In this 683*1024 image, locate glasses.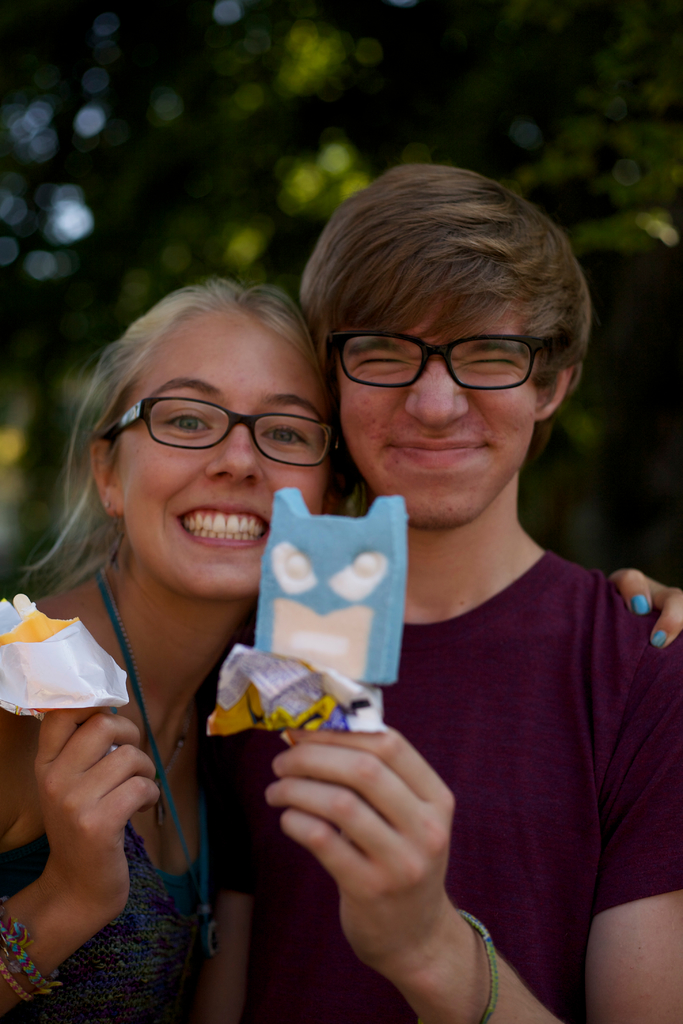
Bounding box: <box>107,392,338,472</box>.
